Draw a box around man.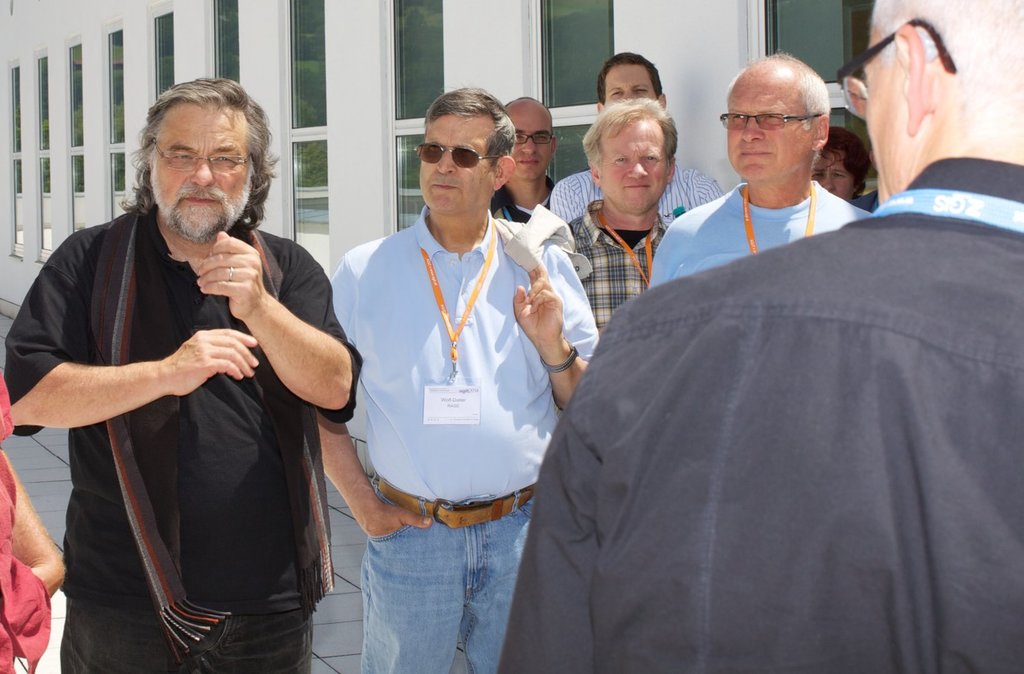
<box>528,46,719,274</box>.
